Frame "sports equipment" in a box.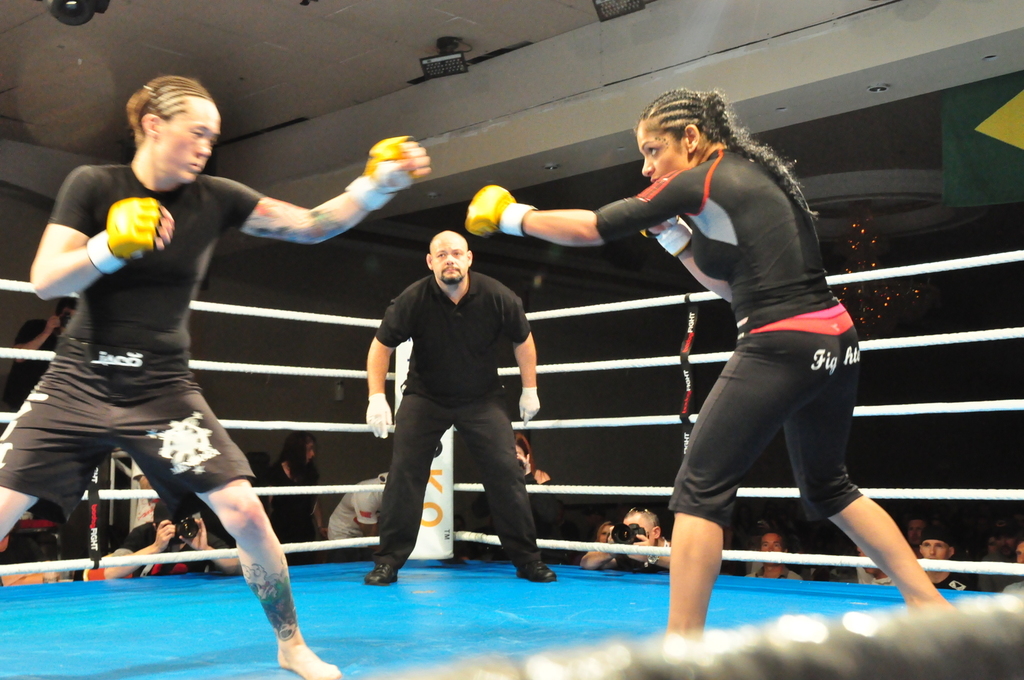
[left=465, top=182, right=541, bottom=239].
